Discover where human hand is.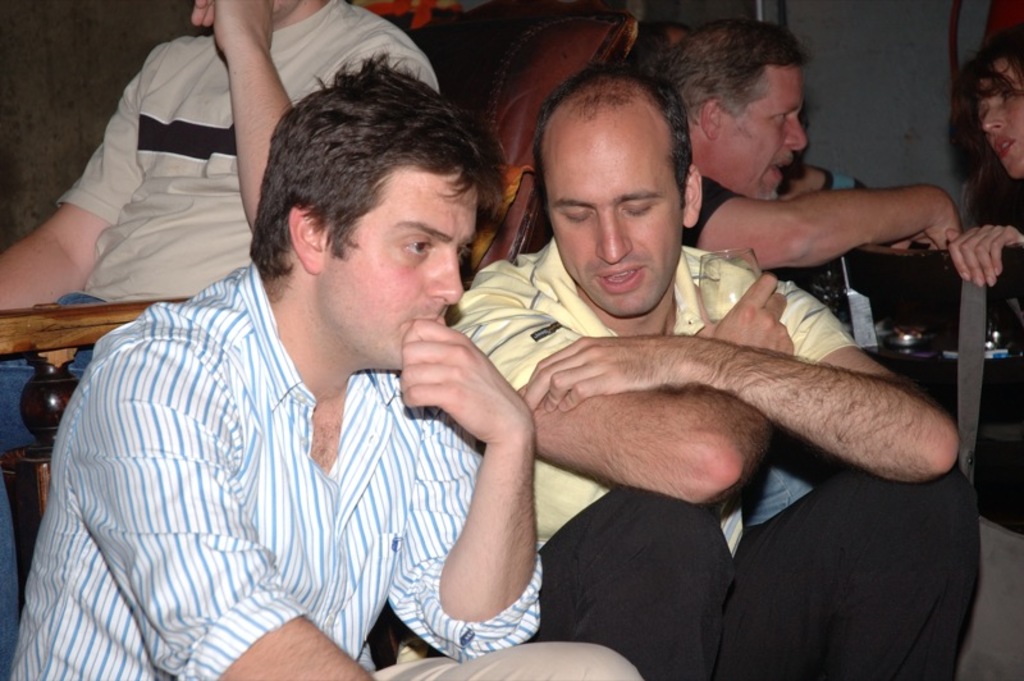
Discovered at <bbox>383, 334, 535, 460</bbox>.
